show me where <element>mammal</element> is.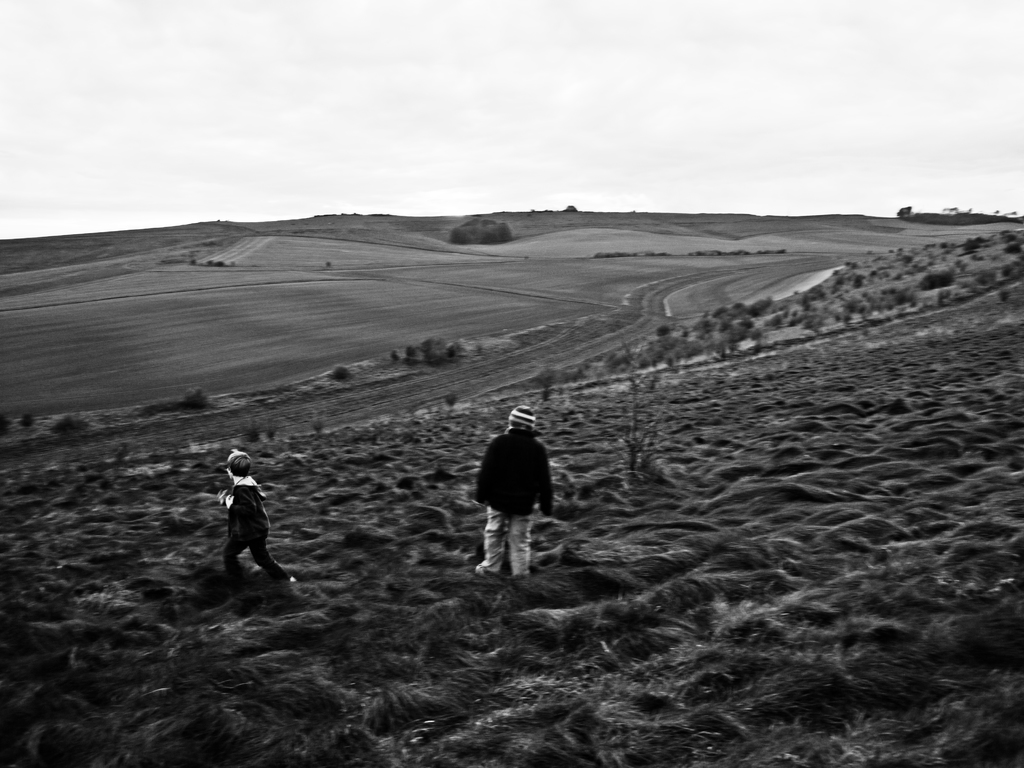
<element>mammal</element> is at bbox=[221, 443, 297, 579].
